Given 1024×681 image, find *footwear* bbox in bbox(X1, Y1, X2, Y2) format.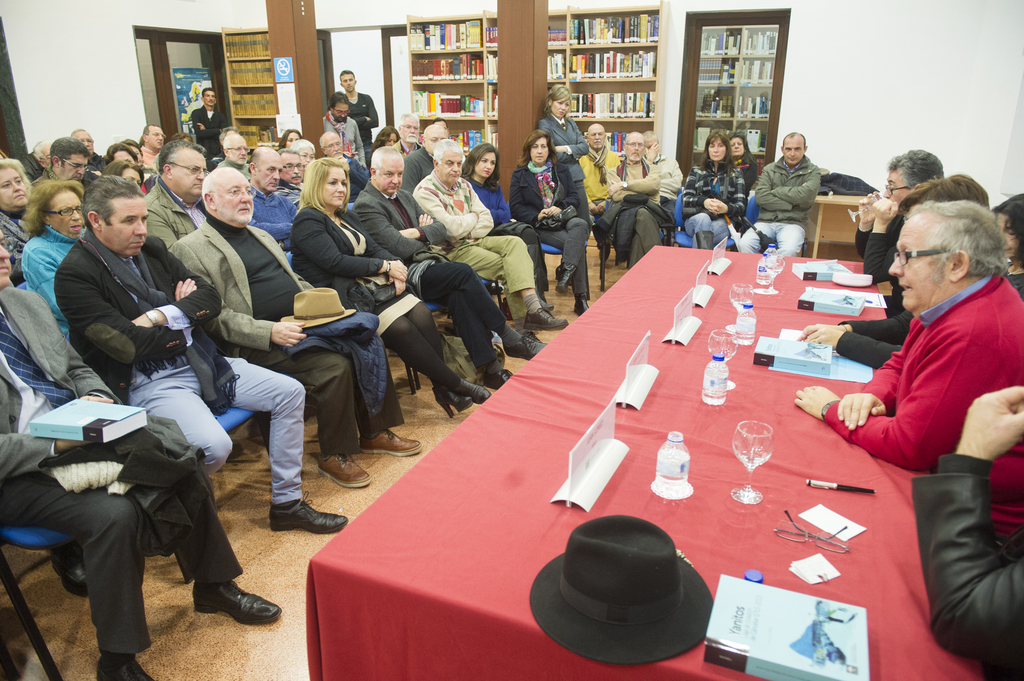
bbox(321, 451, 372, 487).
